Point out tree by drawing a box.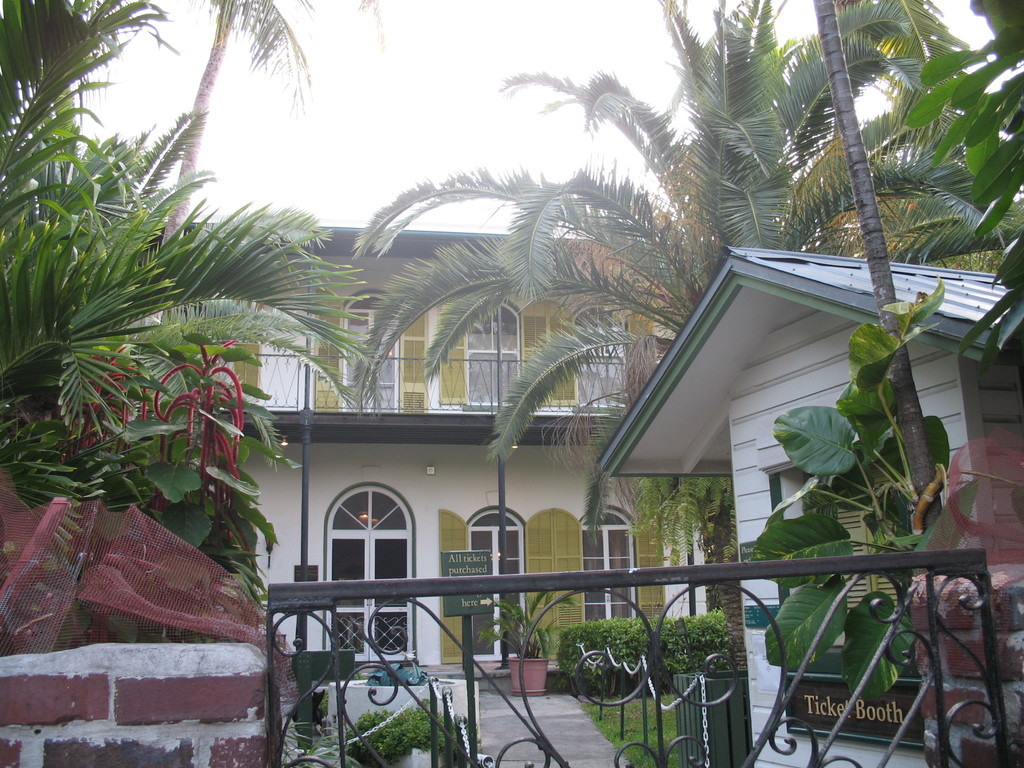
<box>358,0,1003,674</box>.
